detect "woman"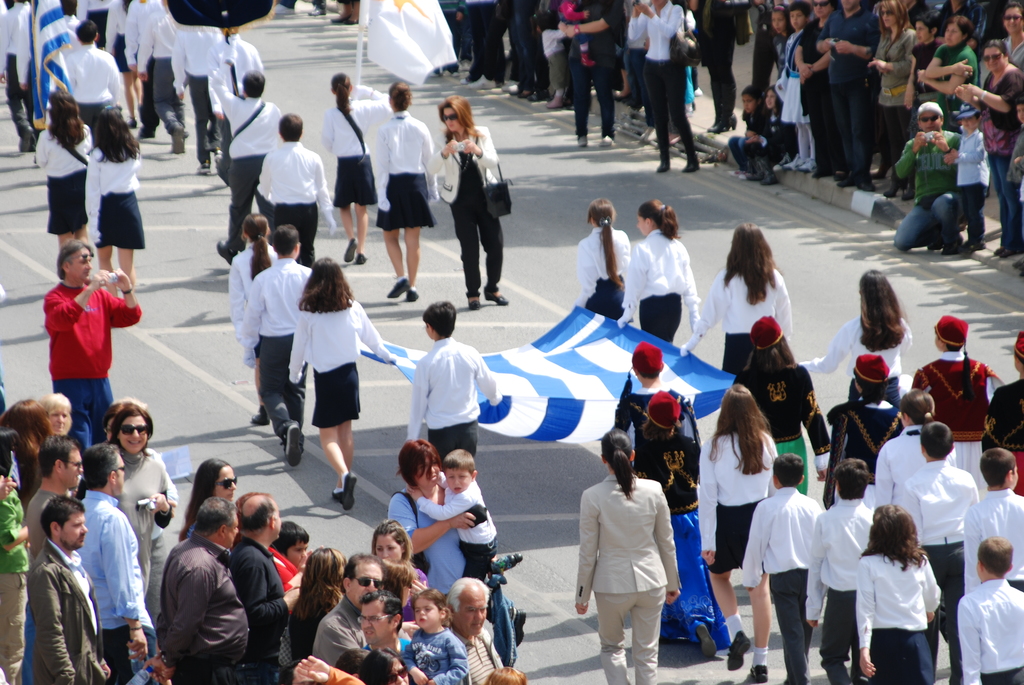
crop(801, 262, 913, 404)
